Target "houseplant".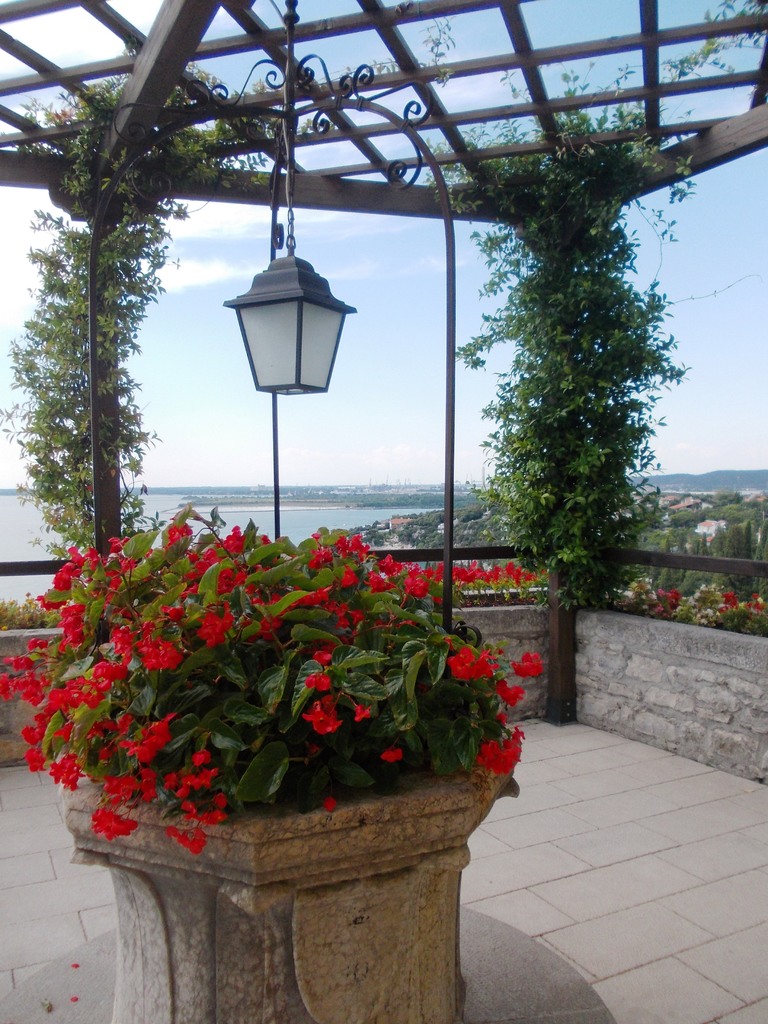
Target region: region(0, 496, 542, 1023).
